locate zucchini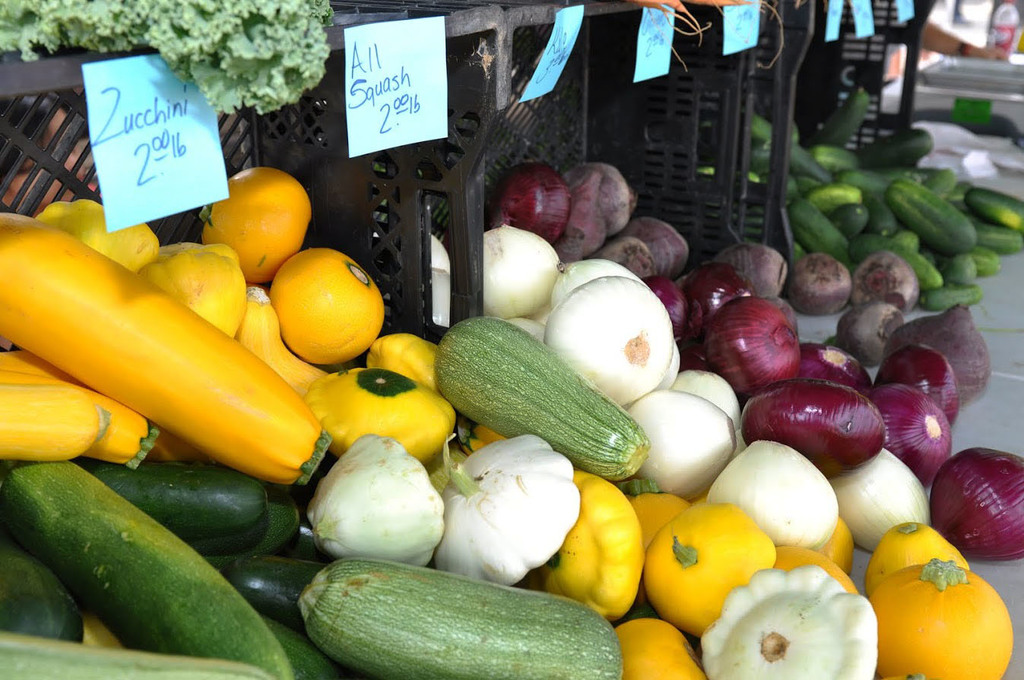
box=[435, 314, 654, 479]
